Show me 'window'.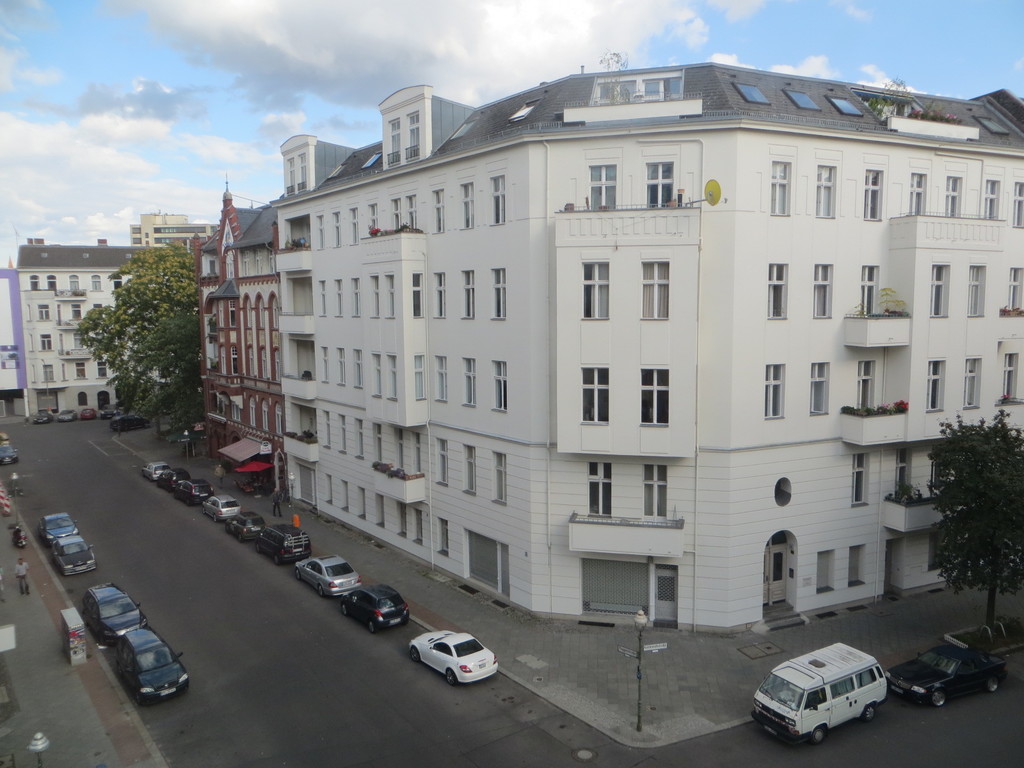
'window' is here: {"x1": 645, "y1": 162, "x2": 673, "y2": 207}.
